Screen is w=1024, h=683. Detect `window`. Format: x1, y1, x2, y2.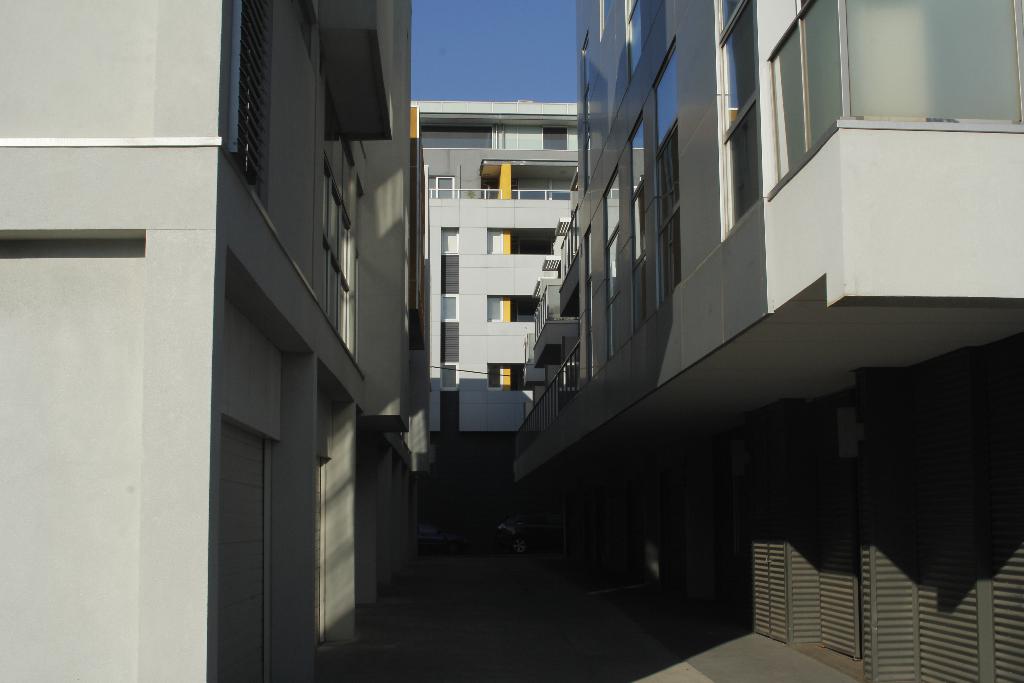
439, 226, 455, 254.
